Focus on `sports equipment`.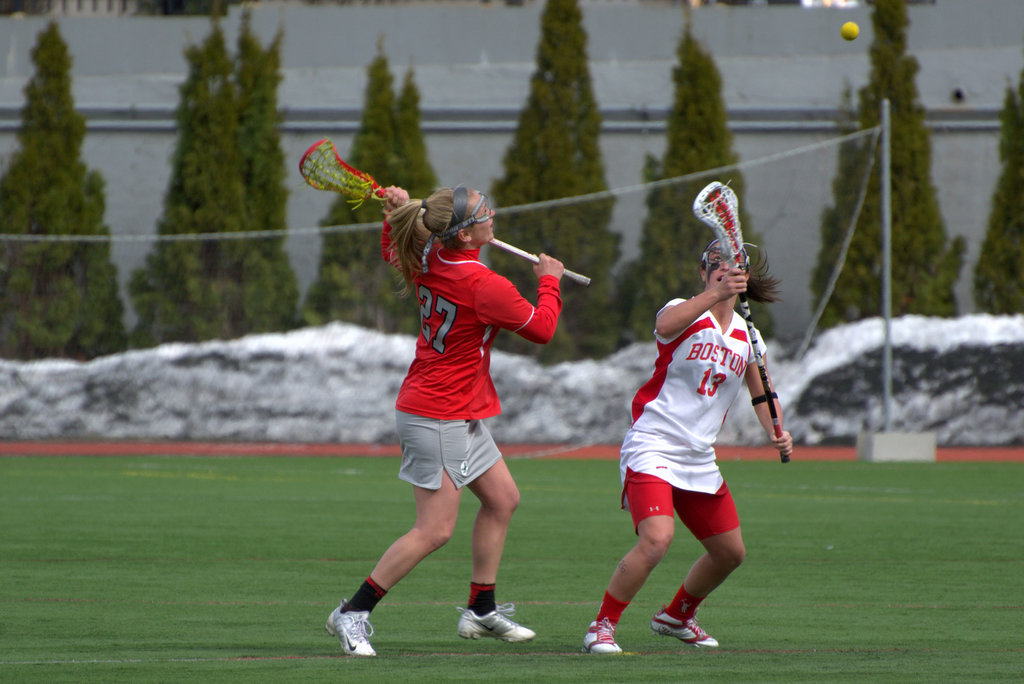
Focused at 692:180:795:466.
